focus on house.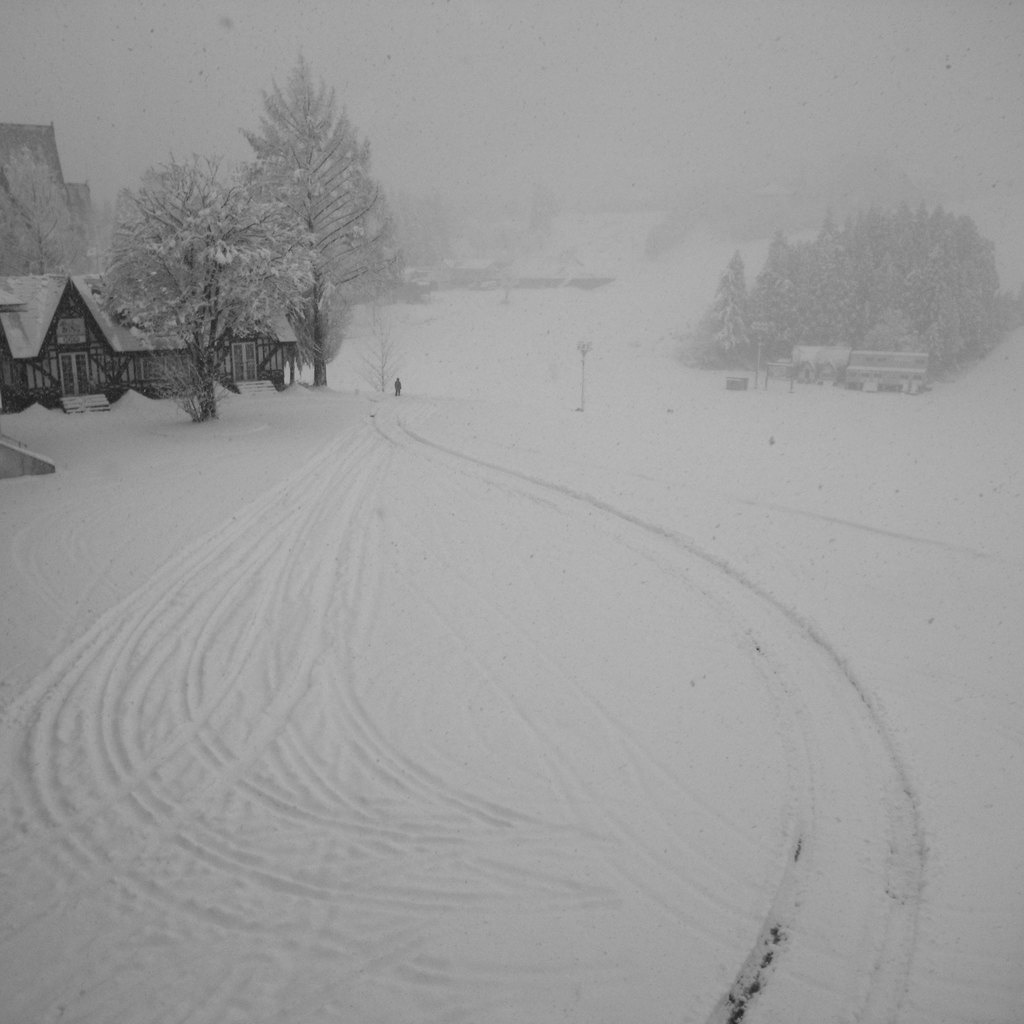
Focused at 0, 246, 290, 406.
